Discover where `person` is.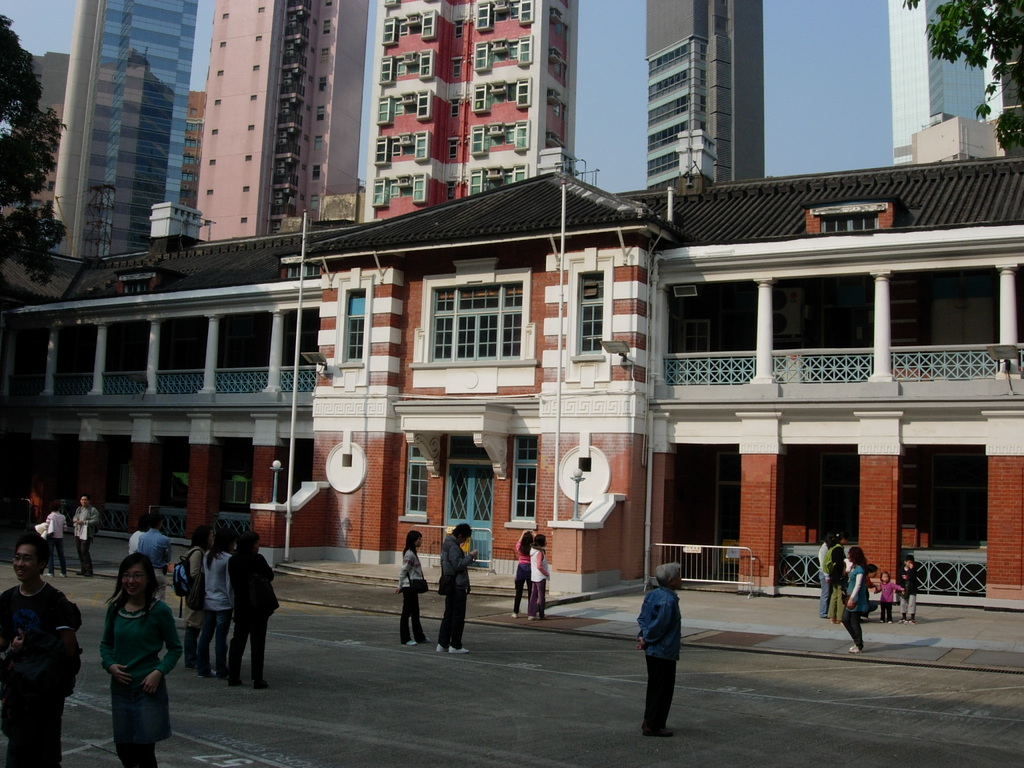
Discovered at 39/500/75/573.
